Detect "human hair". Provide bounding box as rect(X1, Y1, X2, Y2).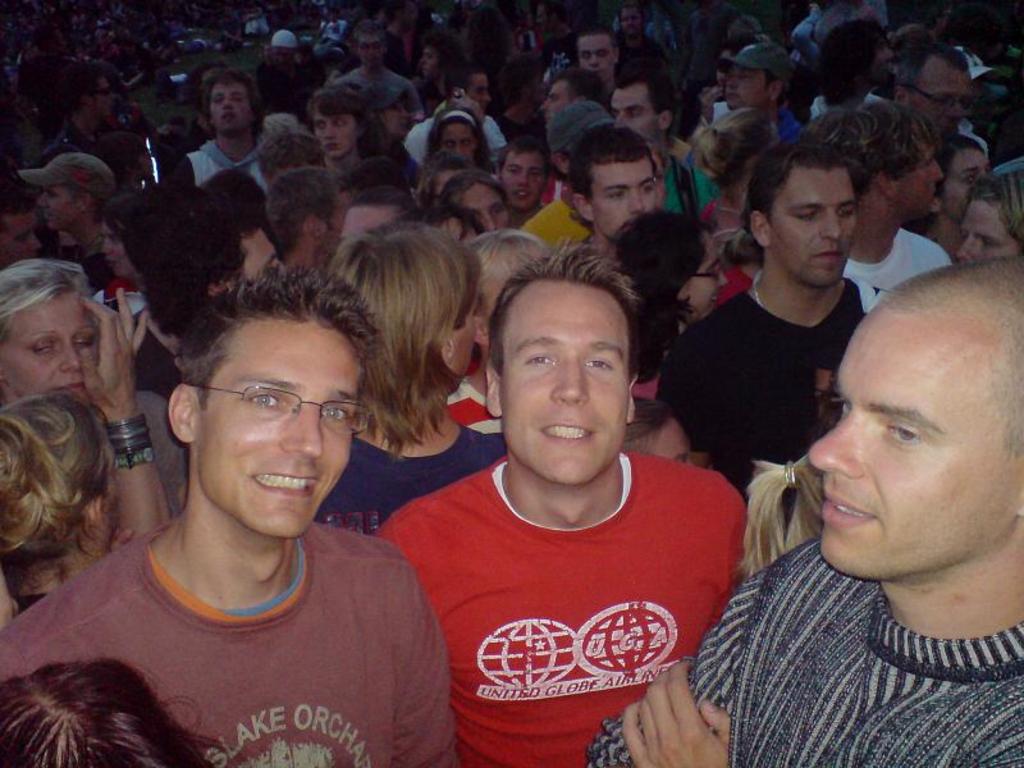
rect(422, 33, 468, 91).
